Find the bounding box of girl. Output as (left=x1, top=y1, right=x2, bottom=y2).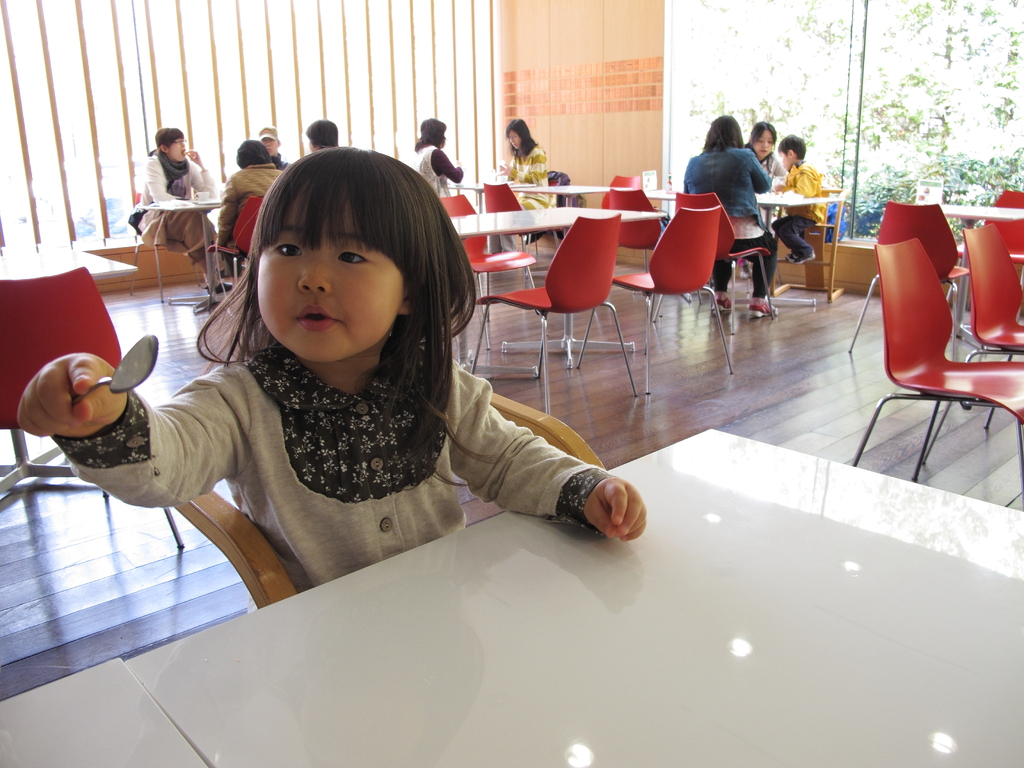
(left=678, top=92, right=778, bottom=332).
